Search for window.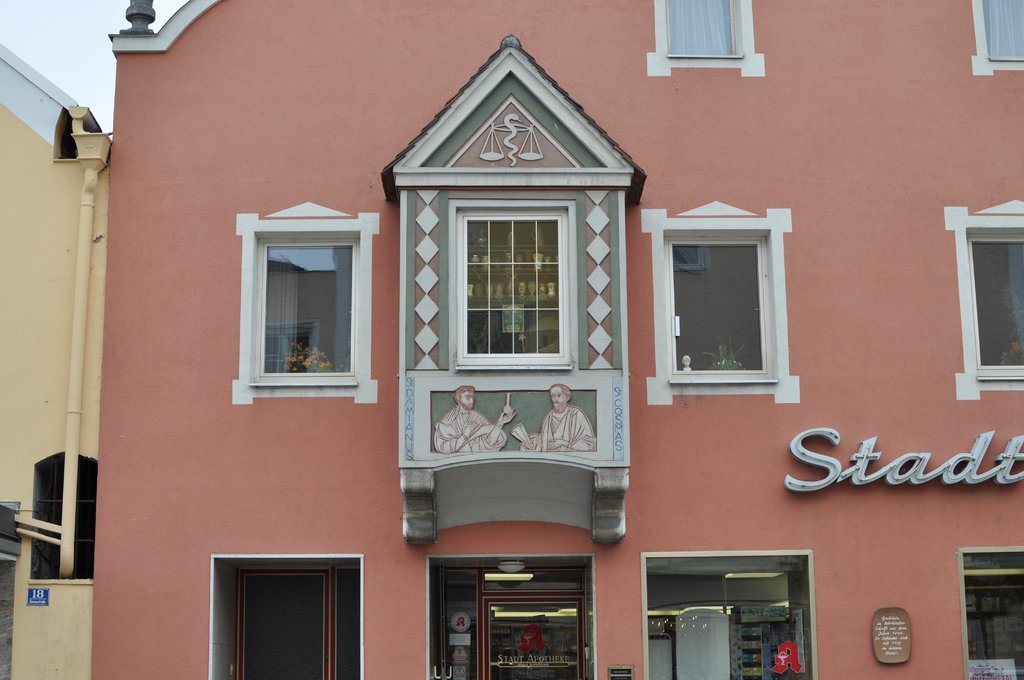
Found at [x1=965, y1=551, x2=1023, y2=677].
